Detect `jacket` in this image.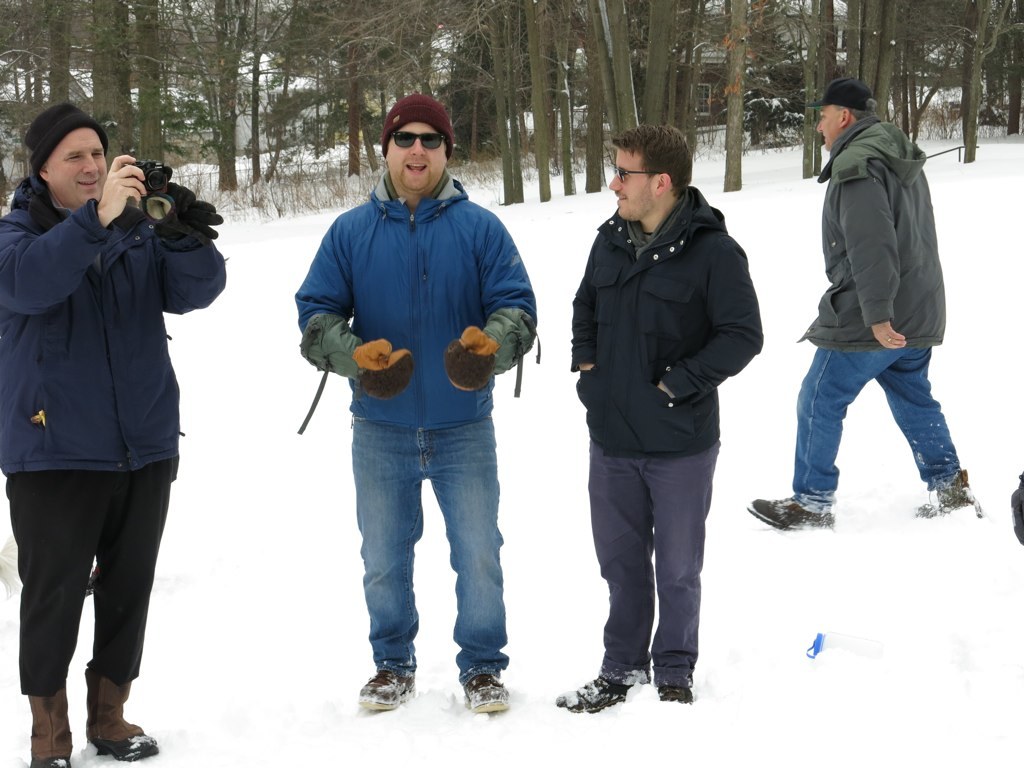
Detection: 797, 111, 946, 347.
